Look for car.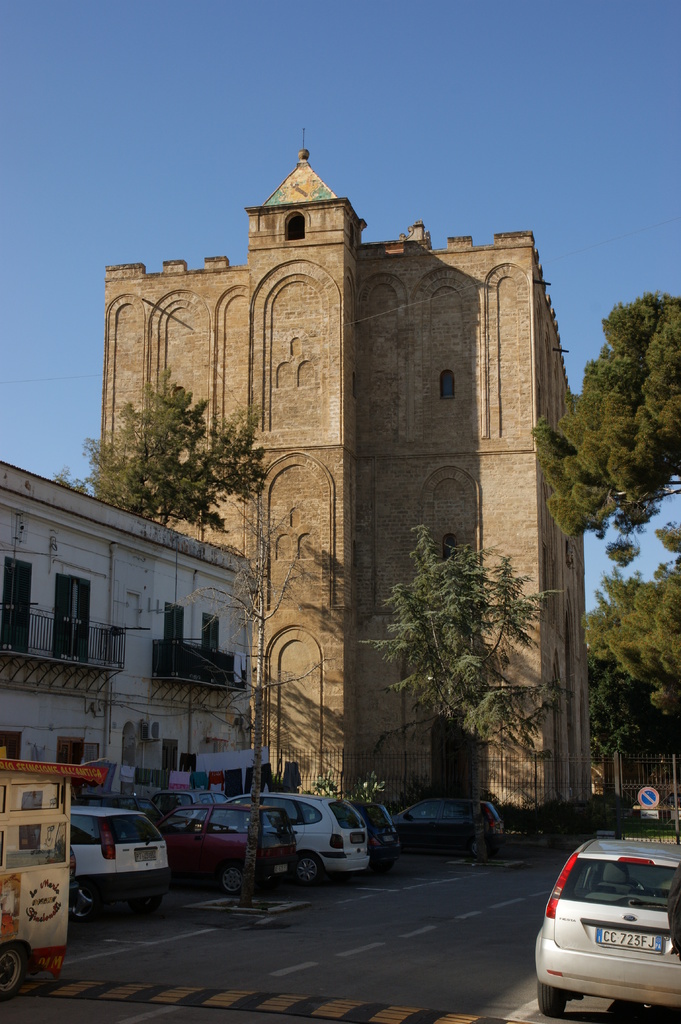
Found: x1=533 y1=846 x2=676 y2=1020.
